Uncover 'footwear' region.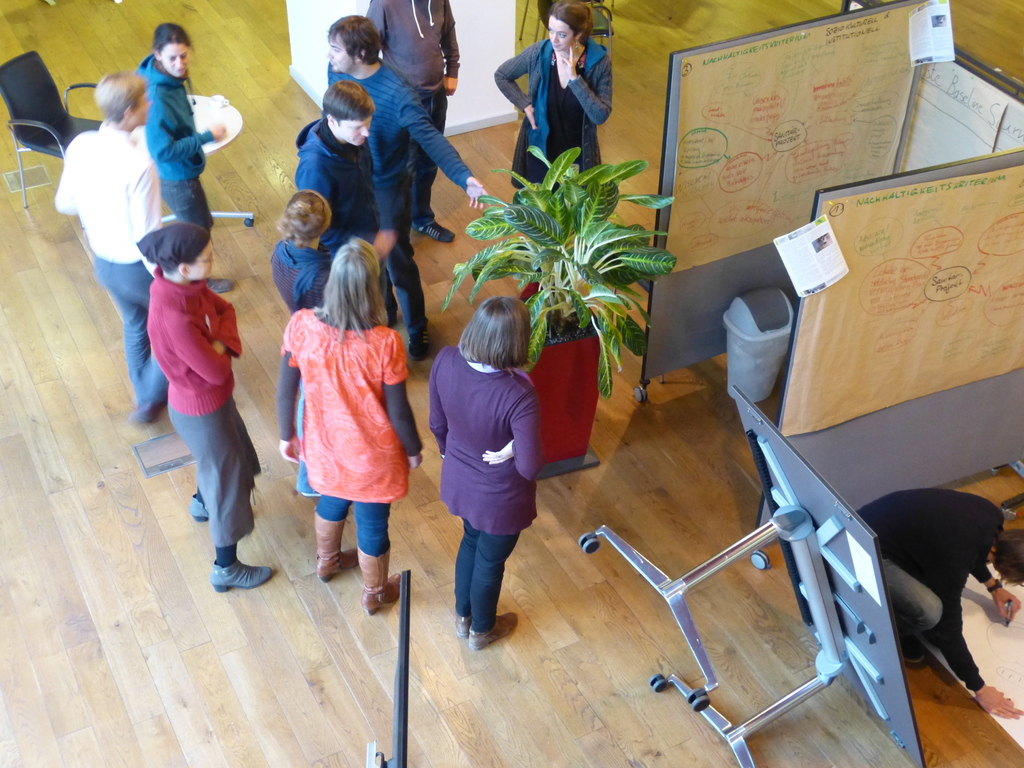
Uncovered: <box>468,611,518,650</box>.
